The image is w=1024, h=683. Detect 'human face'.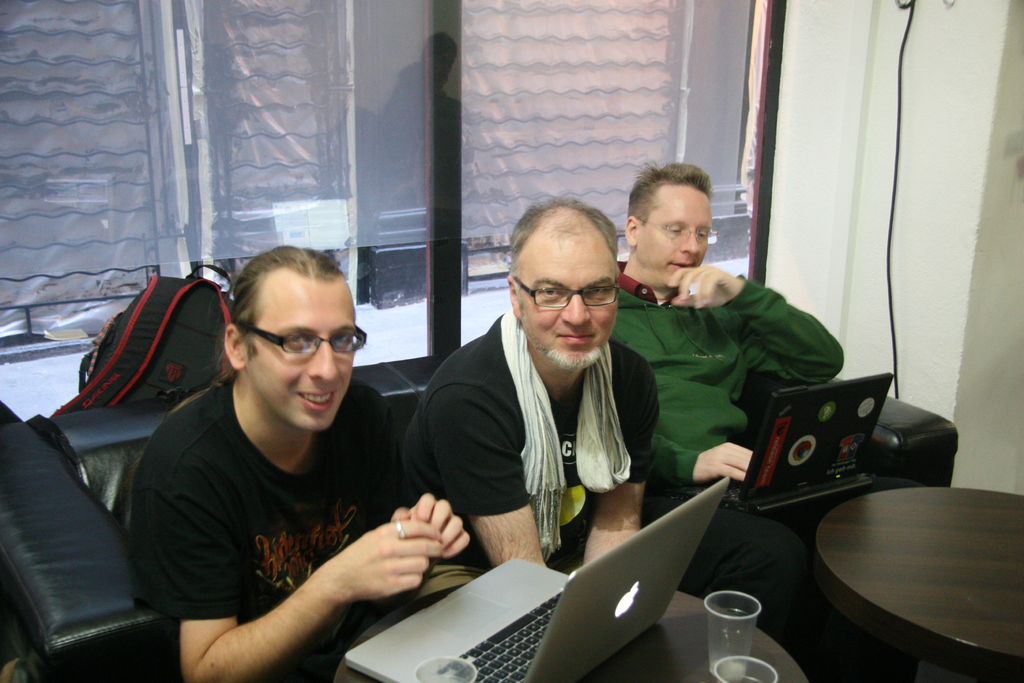
Detection: locate(644, 192, 711, 277).
